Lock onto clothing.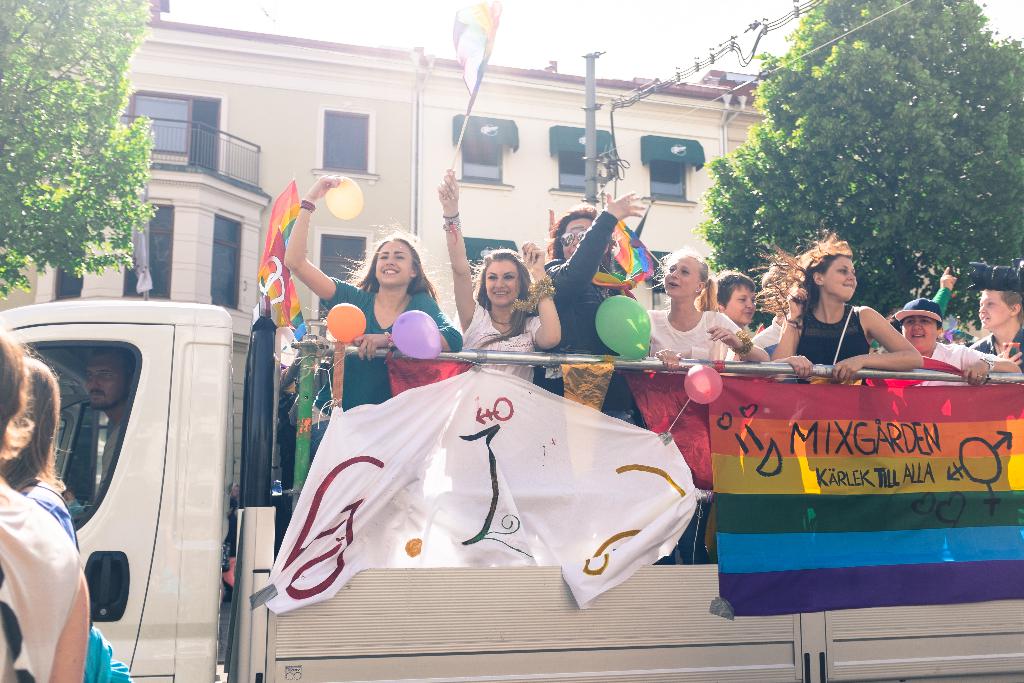
Locked: detection(73, 431, 116, 523).
